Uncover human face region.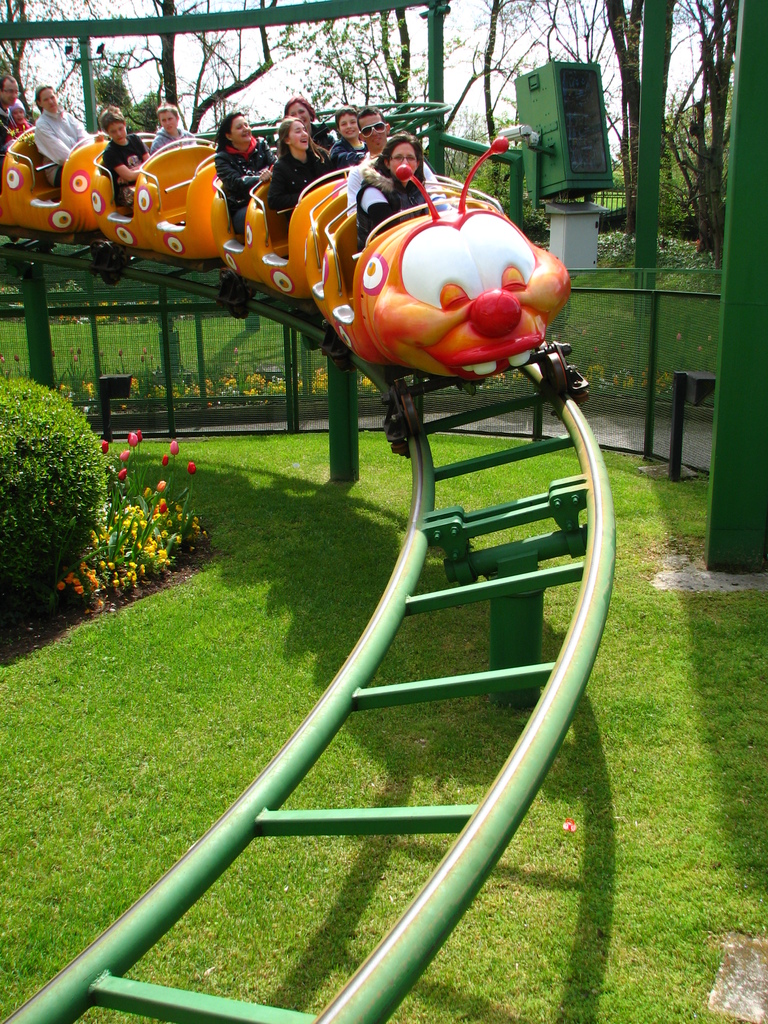
Uncovered: {"x1": 153, "y1": 106, "x2": 177, "y2": 132}.
